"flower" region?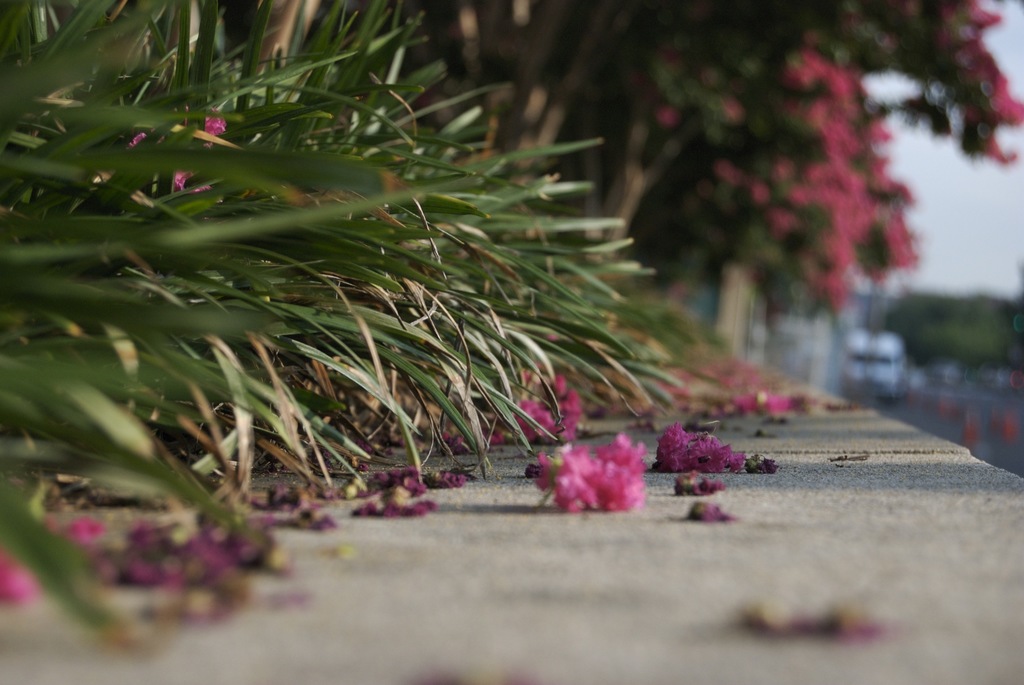
(x1=733, y1=382, x2=798, y2=413)
